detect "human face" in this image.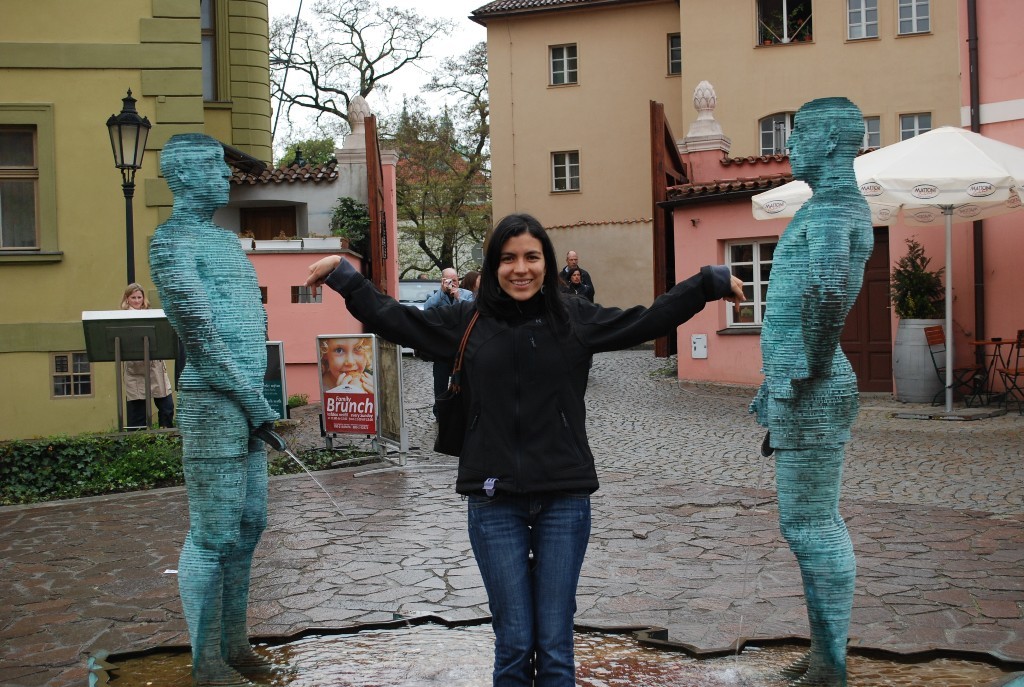
Detection: l=123, t=295, r=142, b=316.
